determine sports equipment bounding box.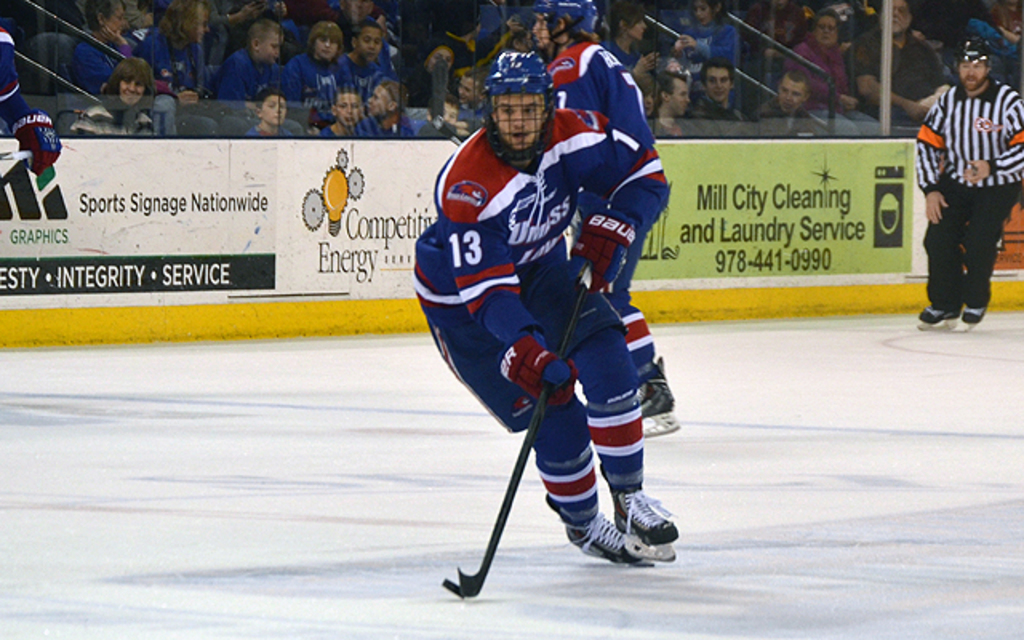
Determined: [574, 390, 653, 506].
